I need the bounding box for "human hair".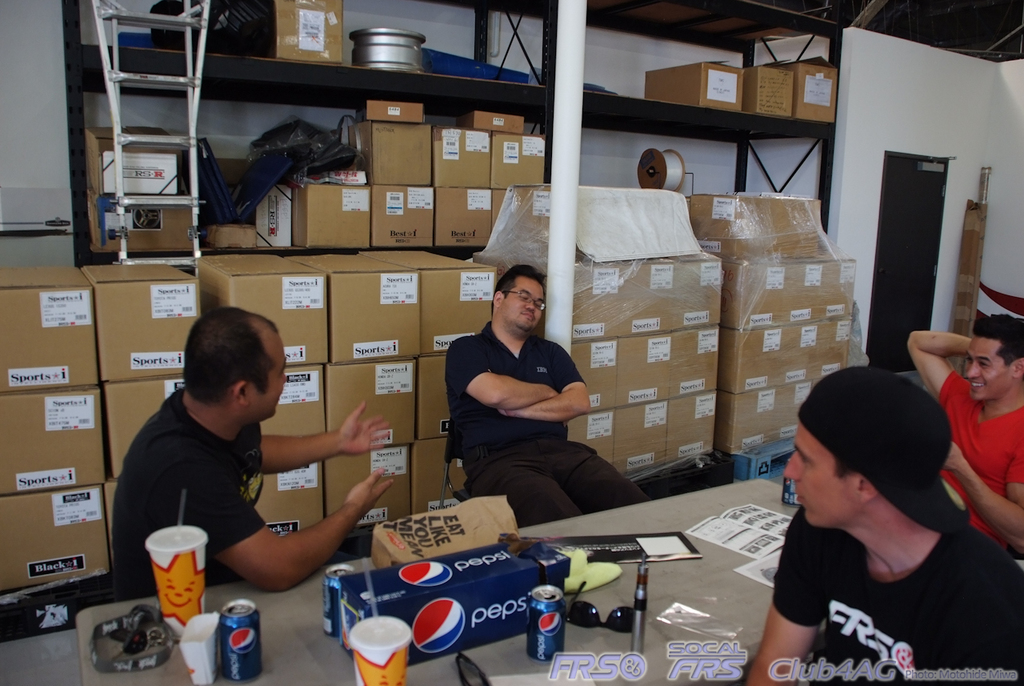
Here it is: rect(493, 267, 550, 299).
